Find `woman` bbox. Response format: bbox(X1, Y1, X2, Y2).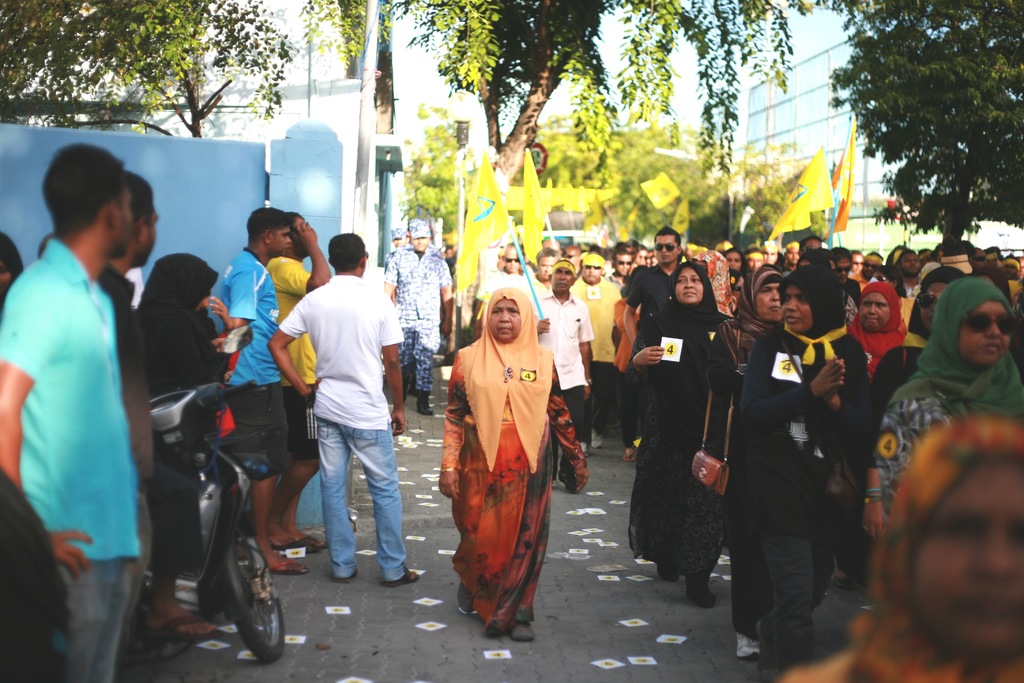
bbox(122, 253, 232, 495).
